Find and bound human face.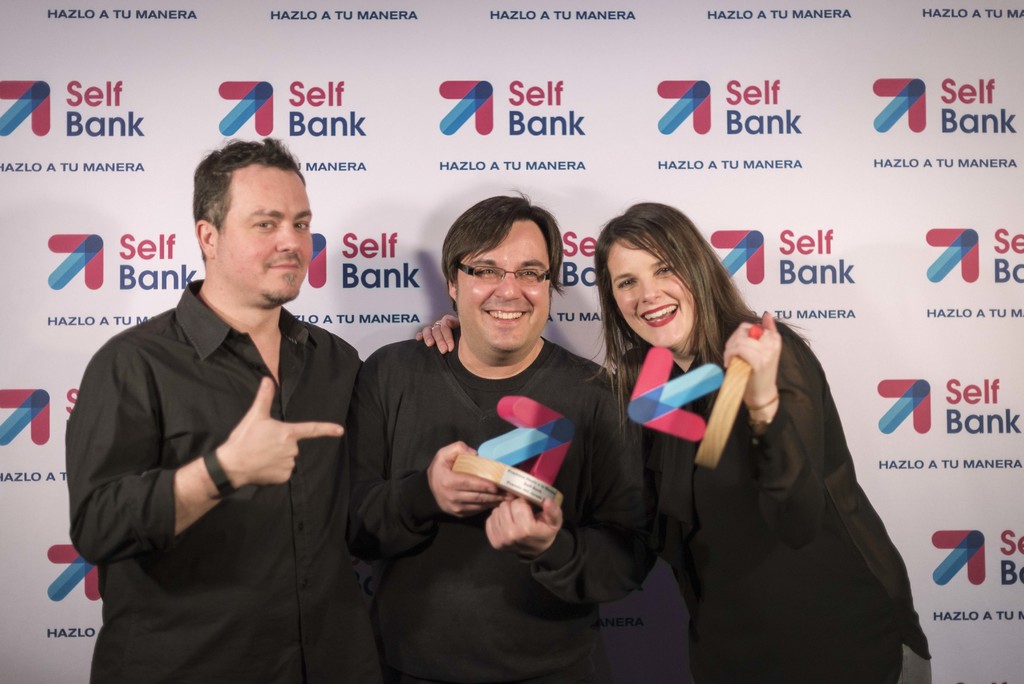
Bound: {"left": 218, "top": 168, "right": 317, "bottom": 302}.
